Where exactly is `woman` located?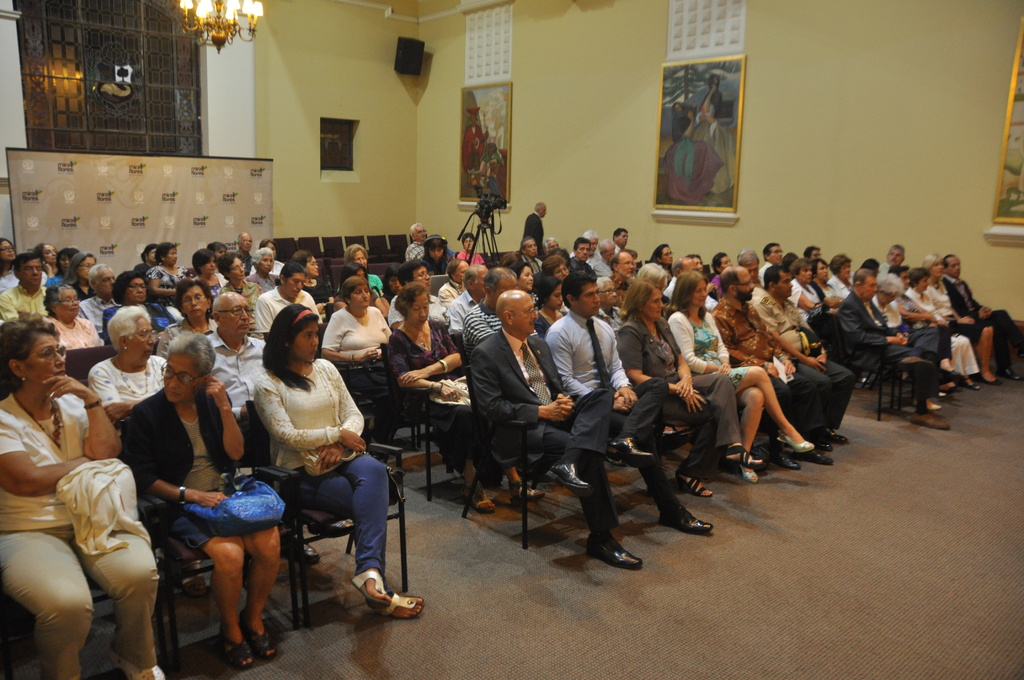
Its bounding box is <bbox>826, 254, 857, 296</bbox>.
